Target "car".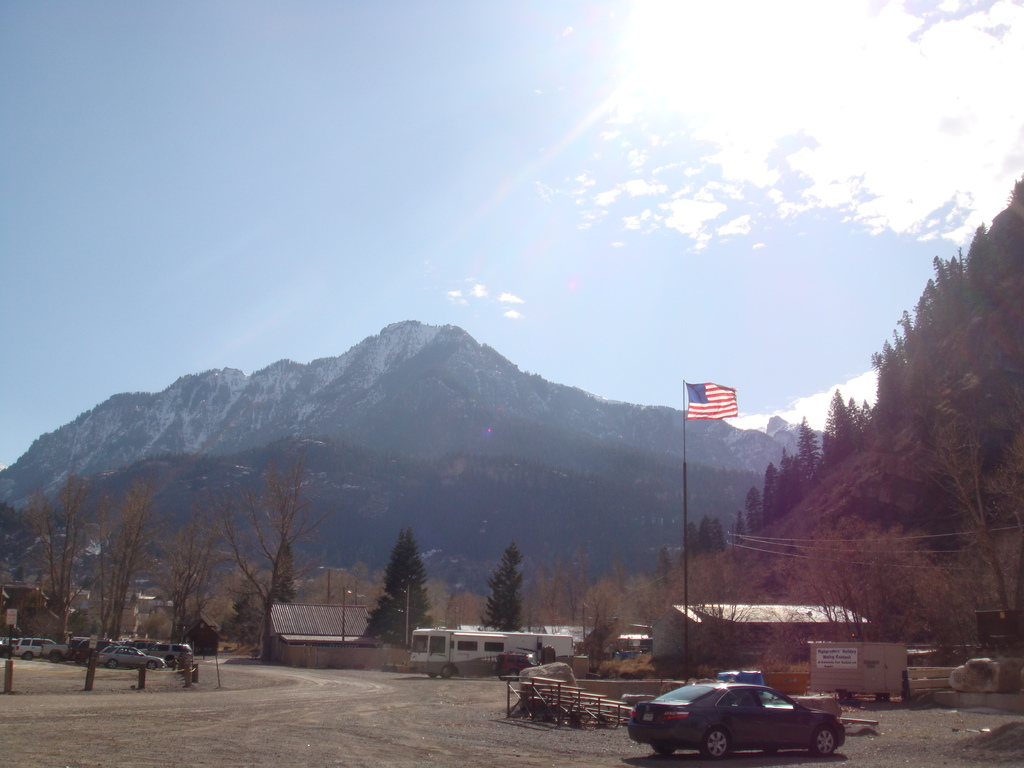
Target region: [15, 635, 53, 664].
